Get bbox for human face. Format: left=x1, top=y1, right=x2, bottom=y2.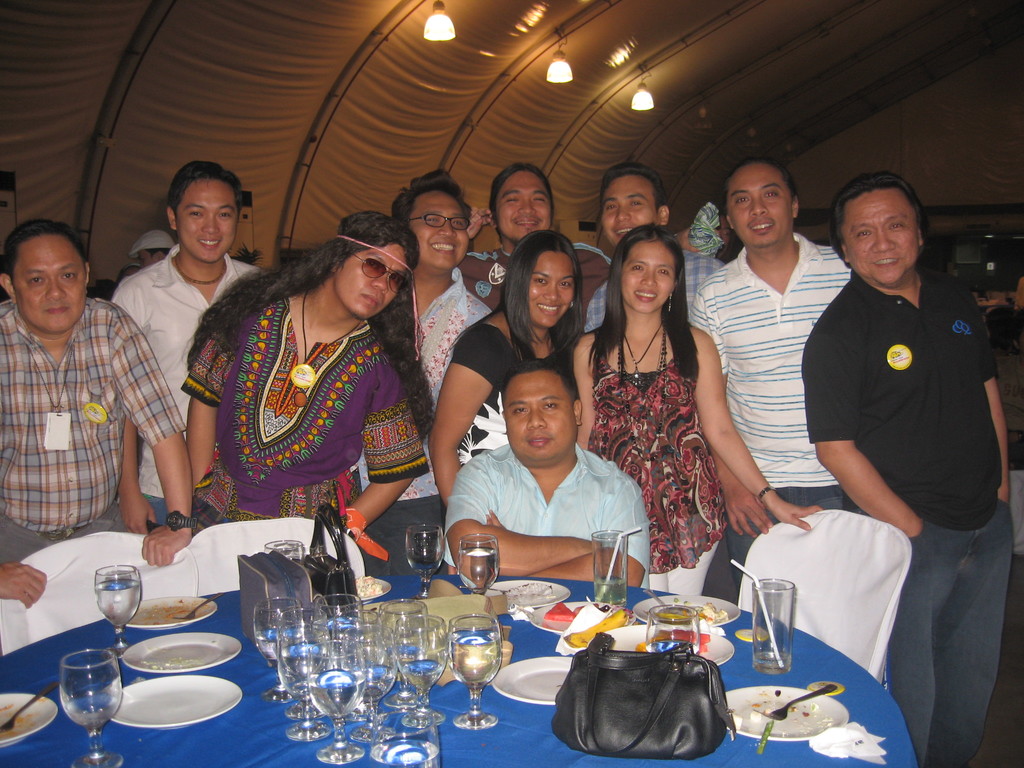
left=849, top=188, right=915, bottom=286.
